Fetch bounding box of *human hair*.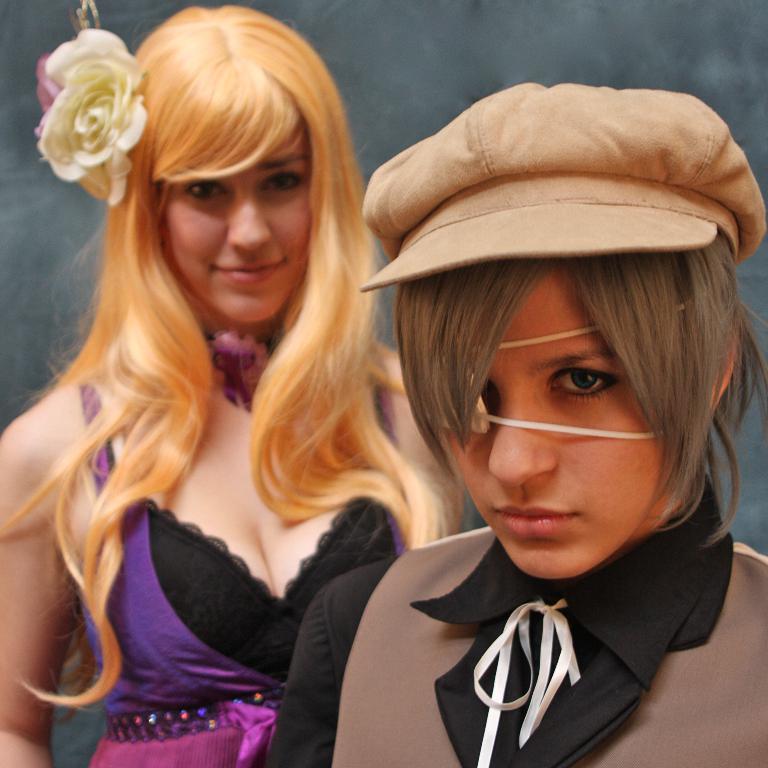
Bbox: (x1=396, y1=228, x2=767, y2=550).
